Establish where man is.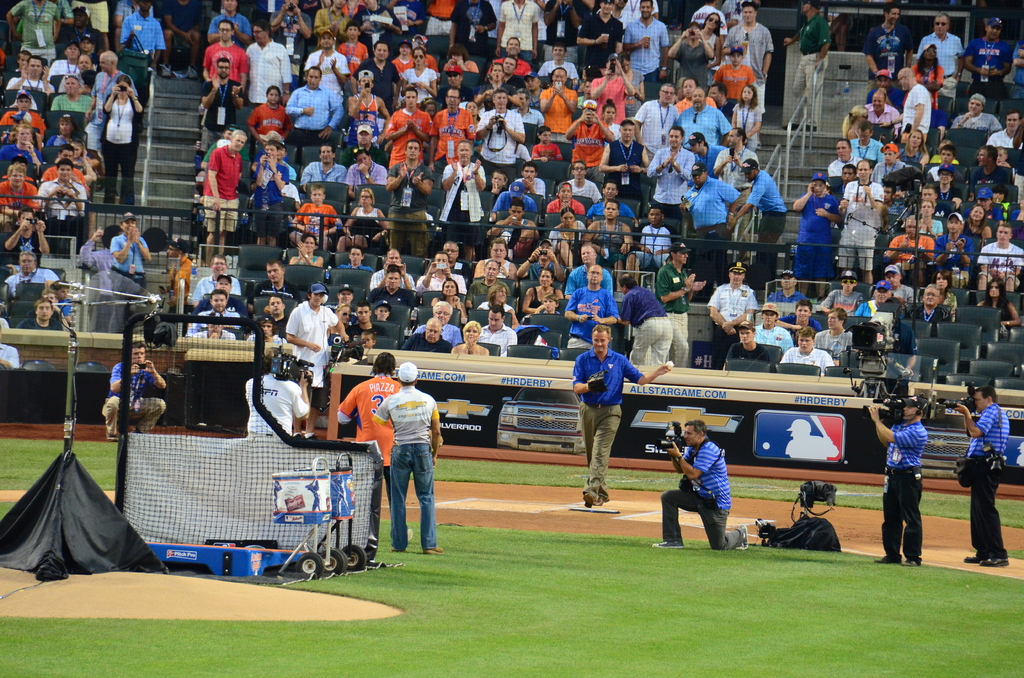
Established at rect(197, 56, 243, 150).
